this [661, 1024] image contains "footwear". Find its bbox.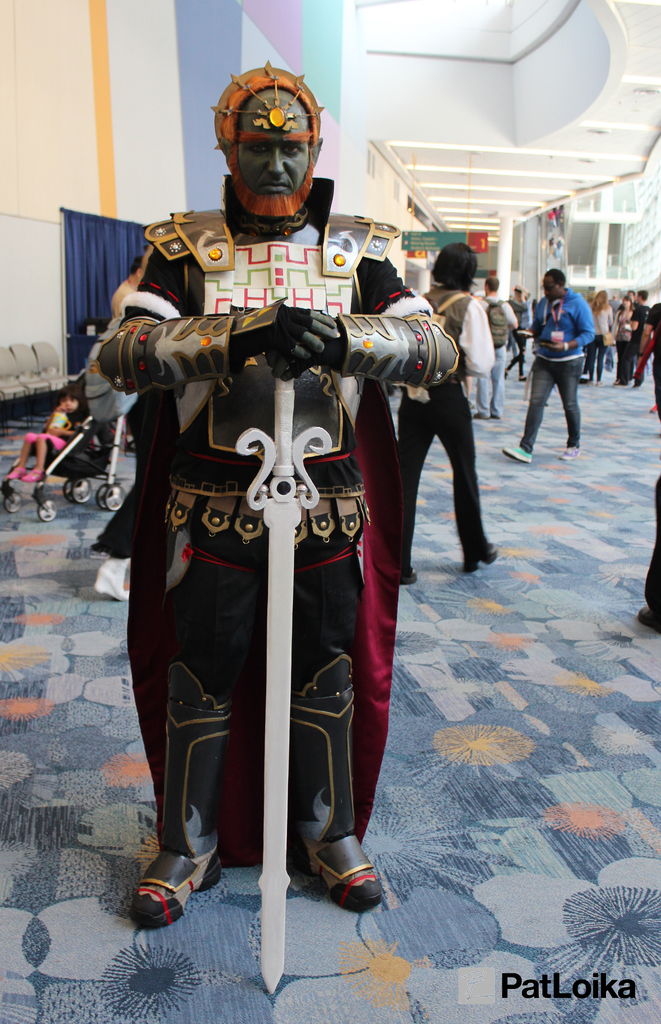
pyautogui.locateOnScreen(519, 378, 526, 380).
